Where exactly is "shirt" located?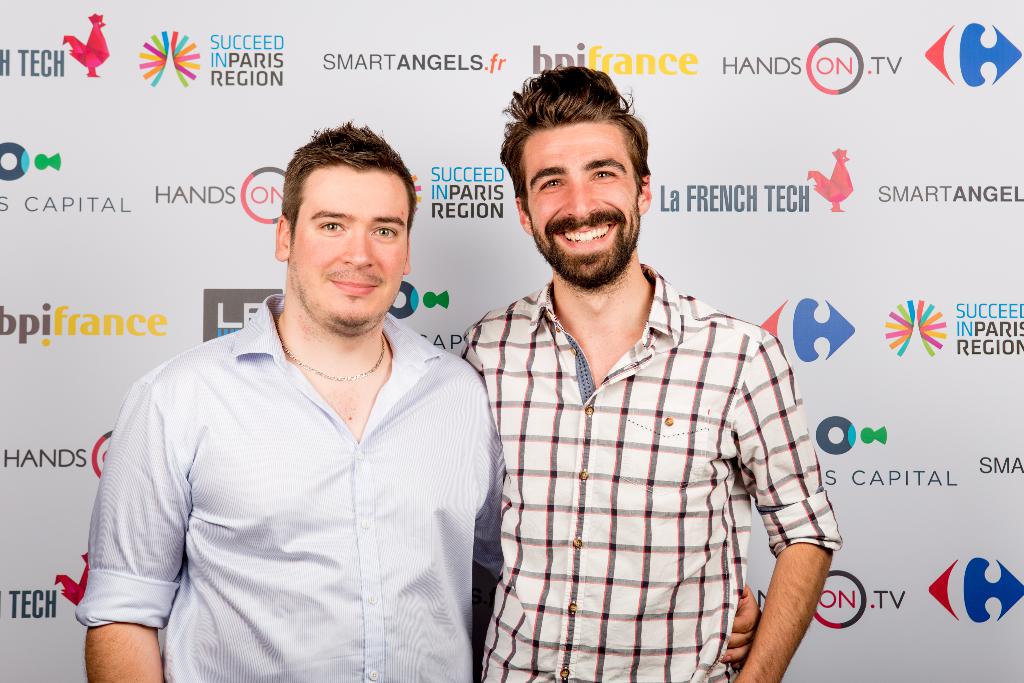
Its bounding box is bbox(447, 216, 836, 663).
